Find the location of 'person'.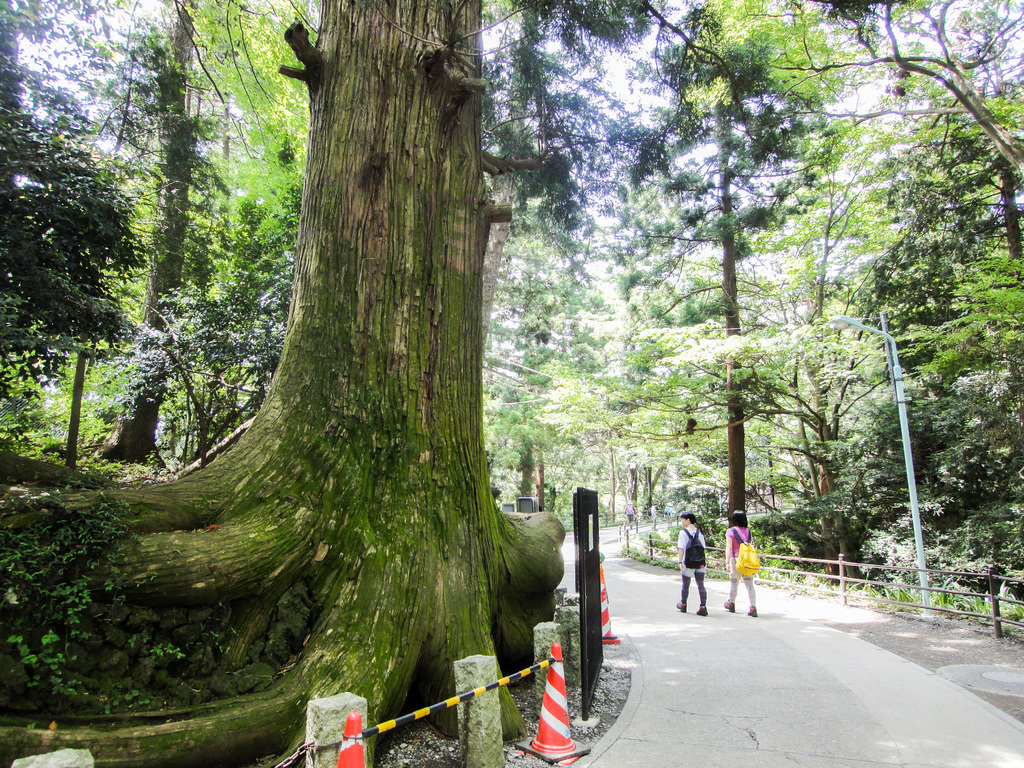
Location: [x1=730, y1=511, x2=762, y2=623].
